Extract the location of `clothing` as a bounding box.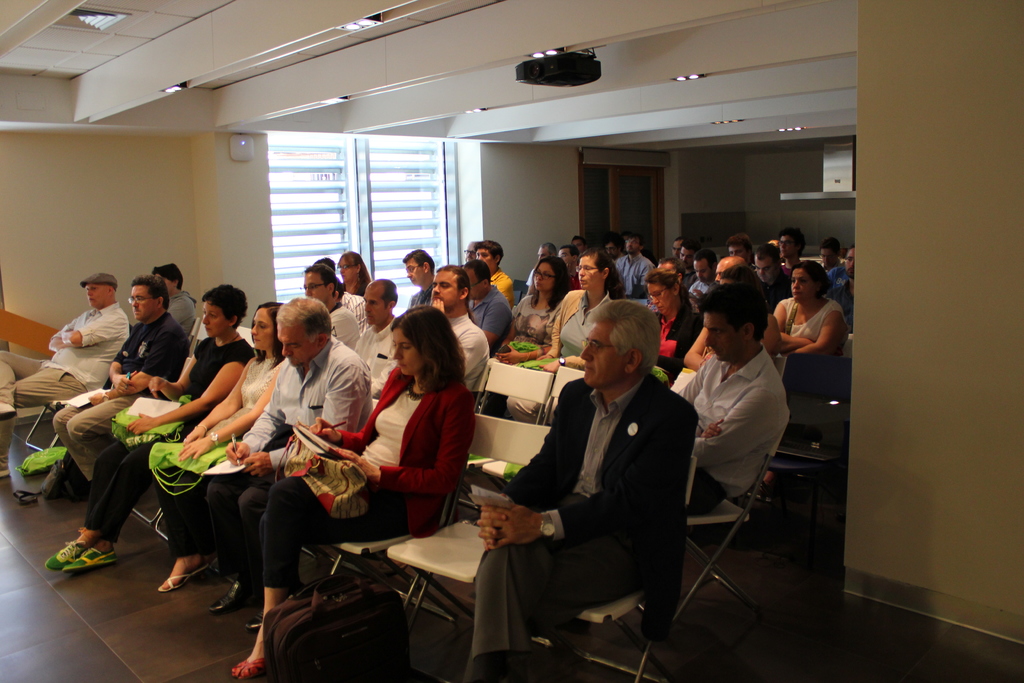
600/247/653/299.
